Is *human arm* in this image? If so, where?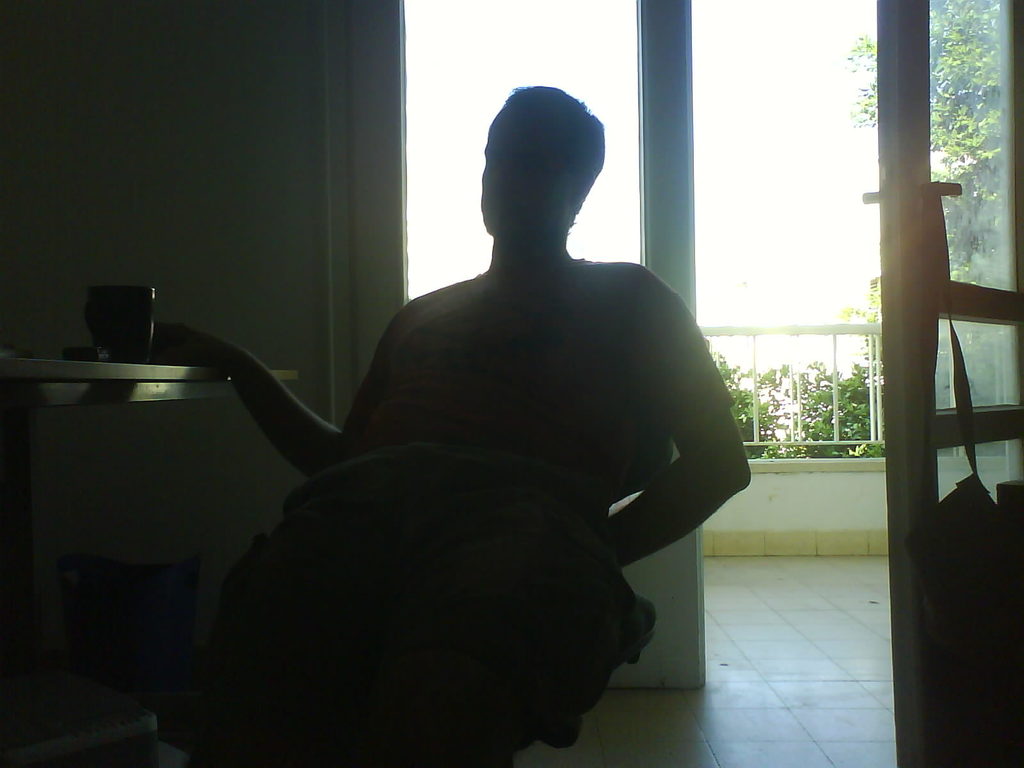
Yes, at x1=631, y1=305, x2=741, y2=590.
